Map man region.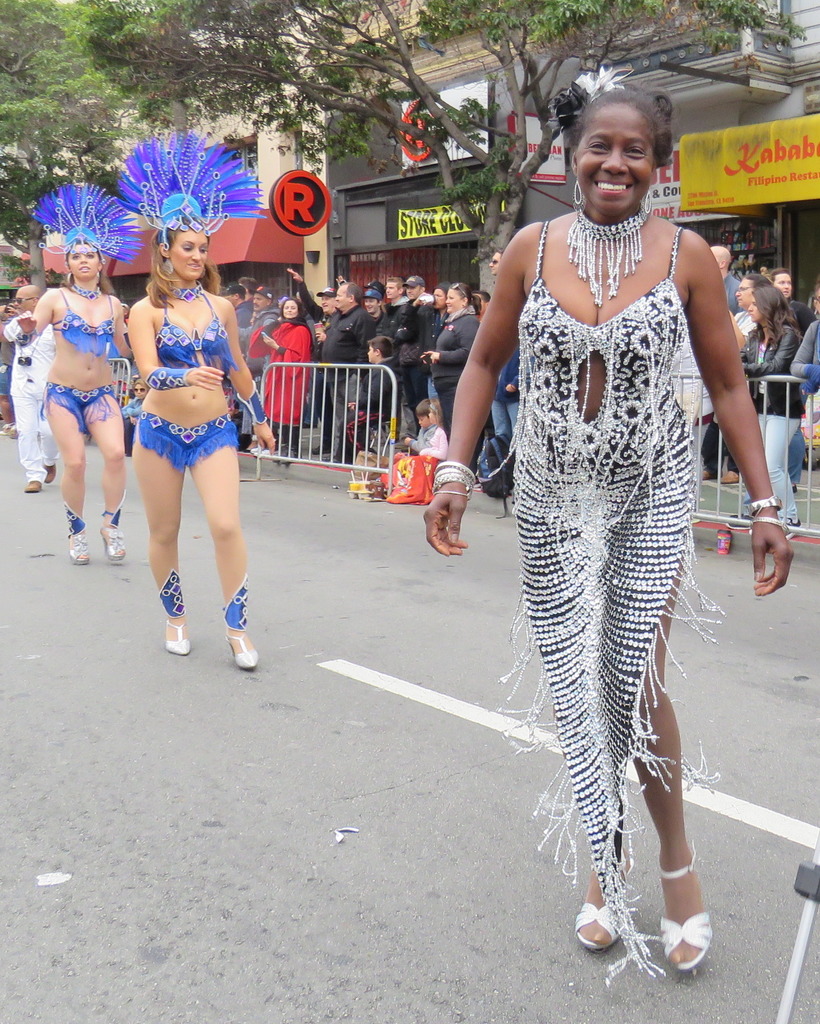
Mapped to locate(312, 287, 382, 465).
